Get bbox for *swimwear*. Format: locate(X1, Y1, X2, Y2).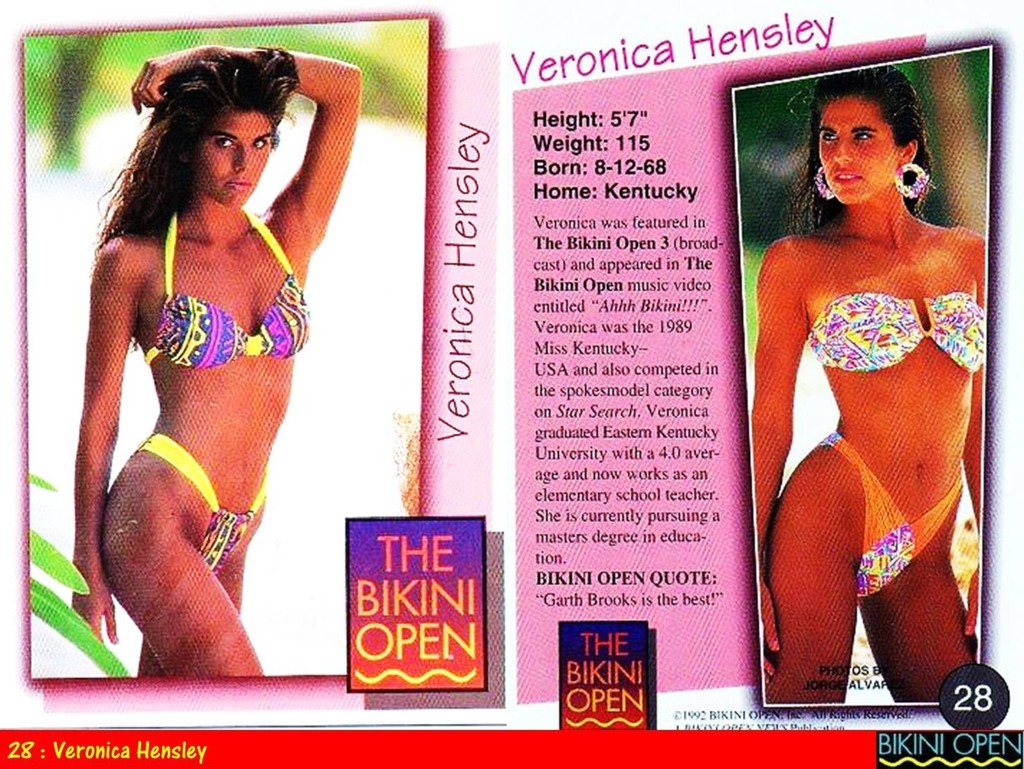
locate(133, 431, 270, 577).
